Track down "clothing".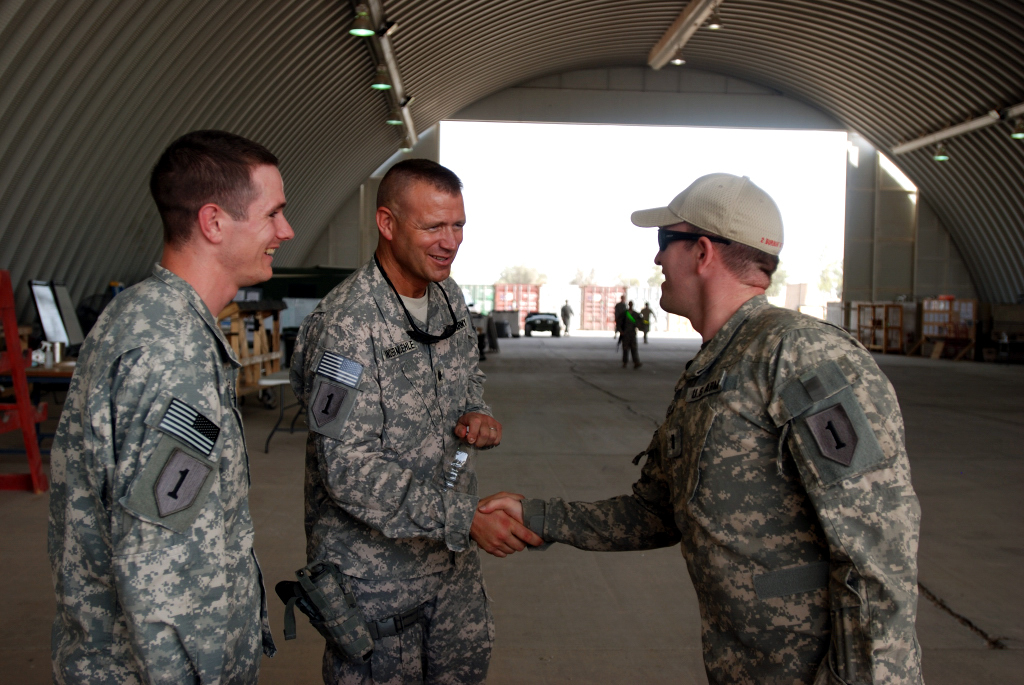
Tracked to rect(615, 300, 646, 368).
